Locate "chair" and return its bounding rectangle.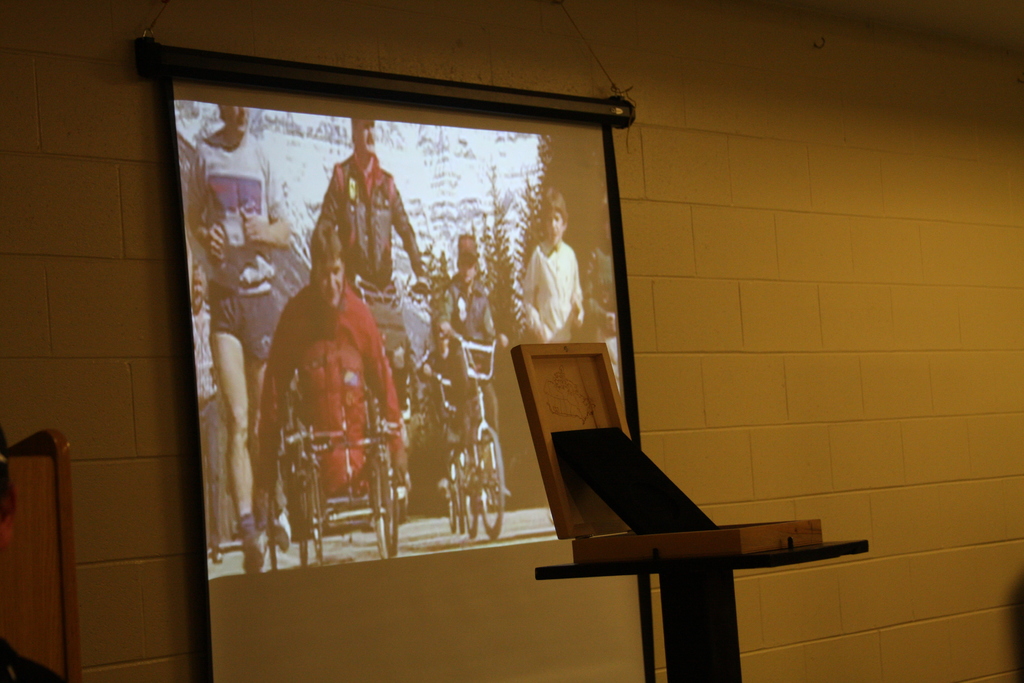
box=[502, 303, 837, 662].
